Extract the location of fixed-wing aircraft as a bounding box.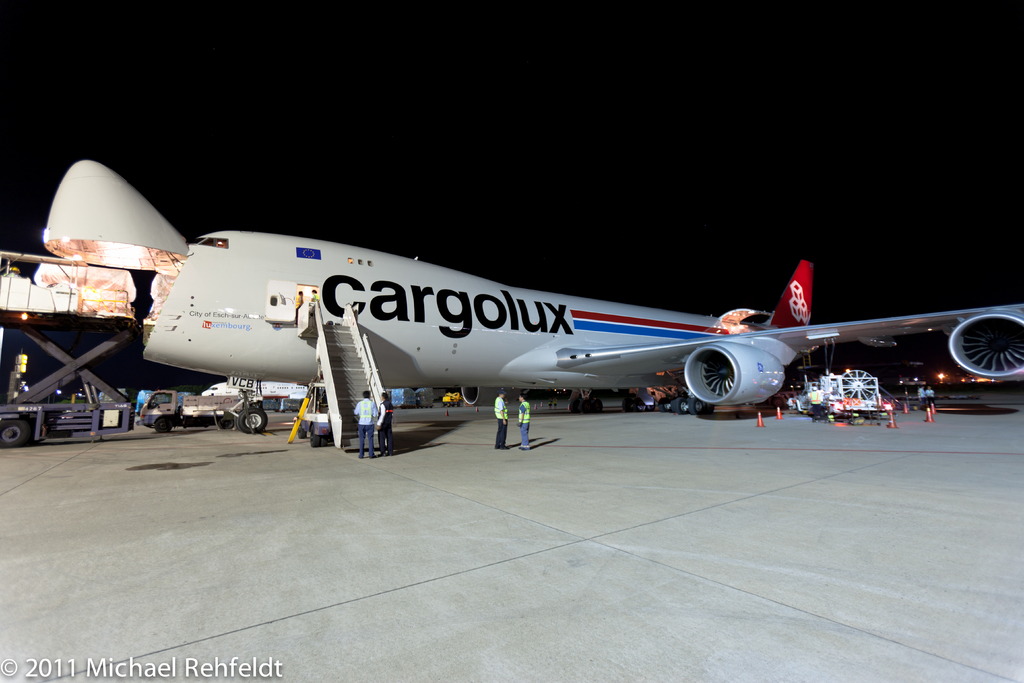
bbox=[0, 160, 1023, 436].
